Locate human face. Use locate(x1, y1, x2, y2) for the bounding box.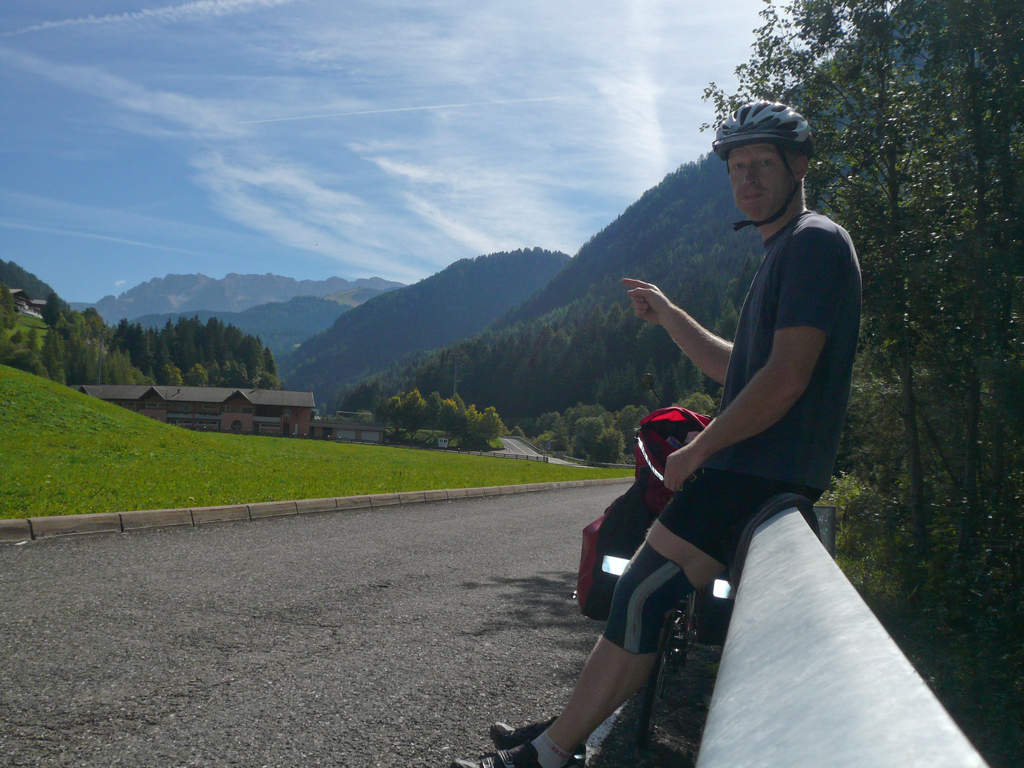
locate(723, 140, 791, 220).
